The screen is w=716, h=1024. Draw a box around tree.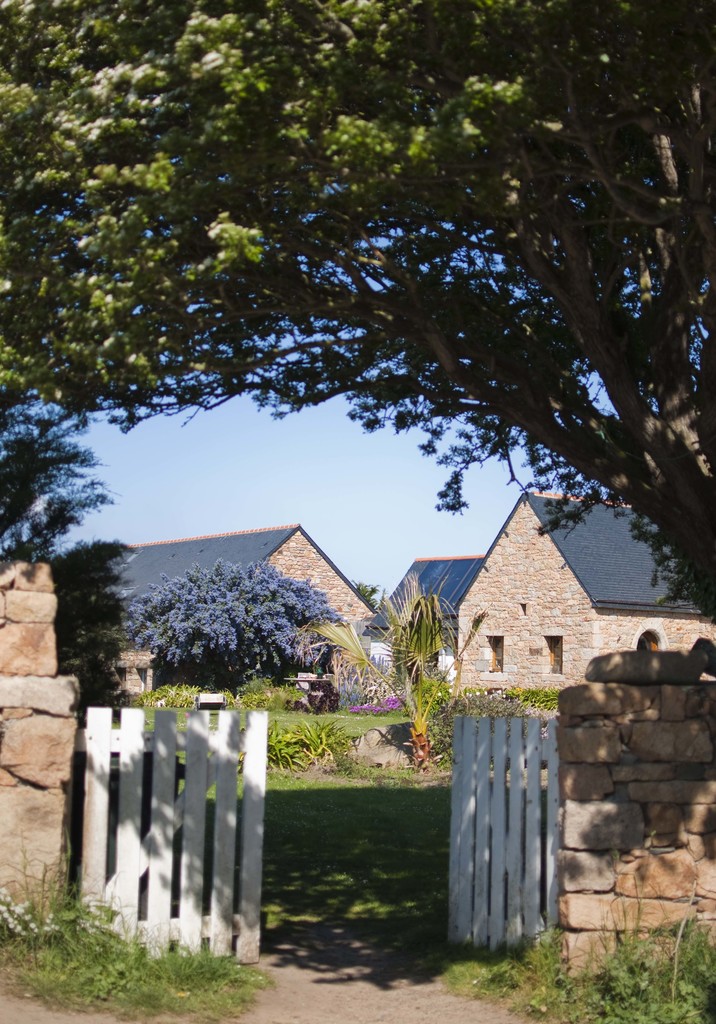
detection(299, 574, 497, 777).
